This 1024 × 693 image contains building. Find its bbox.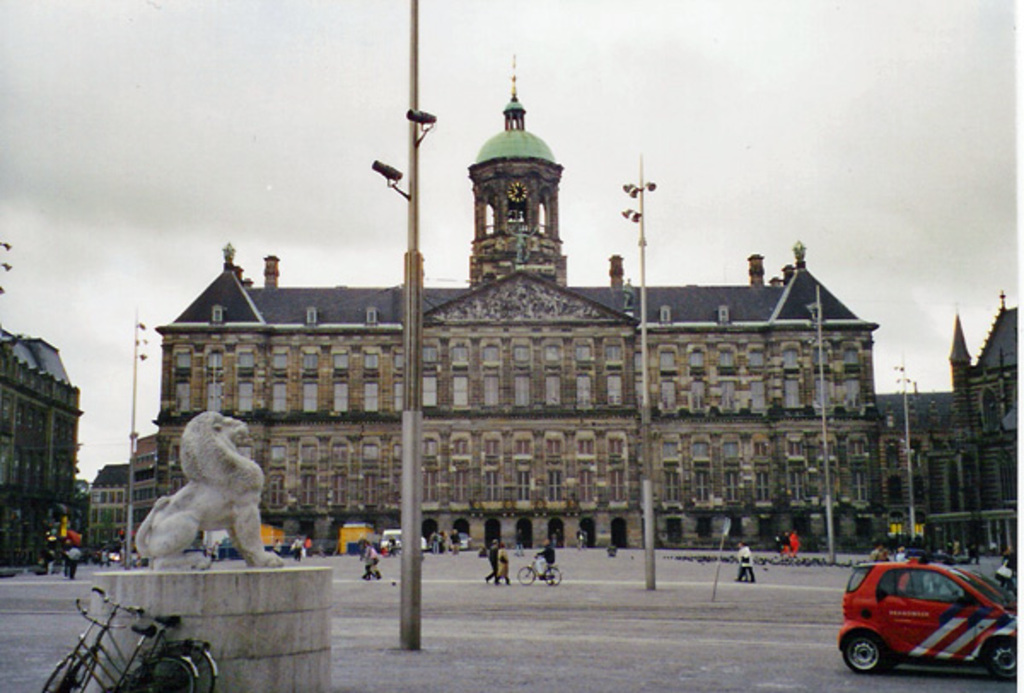
bbox(0, 326, 85, 567).
